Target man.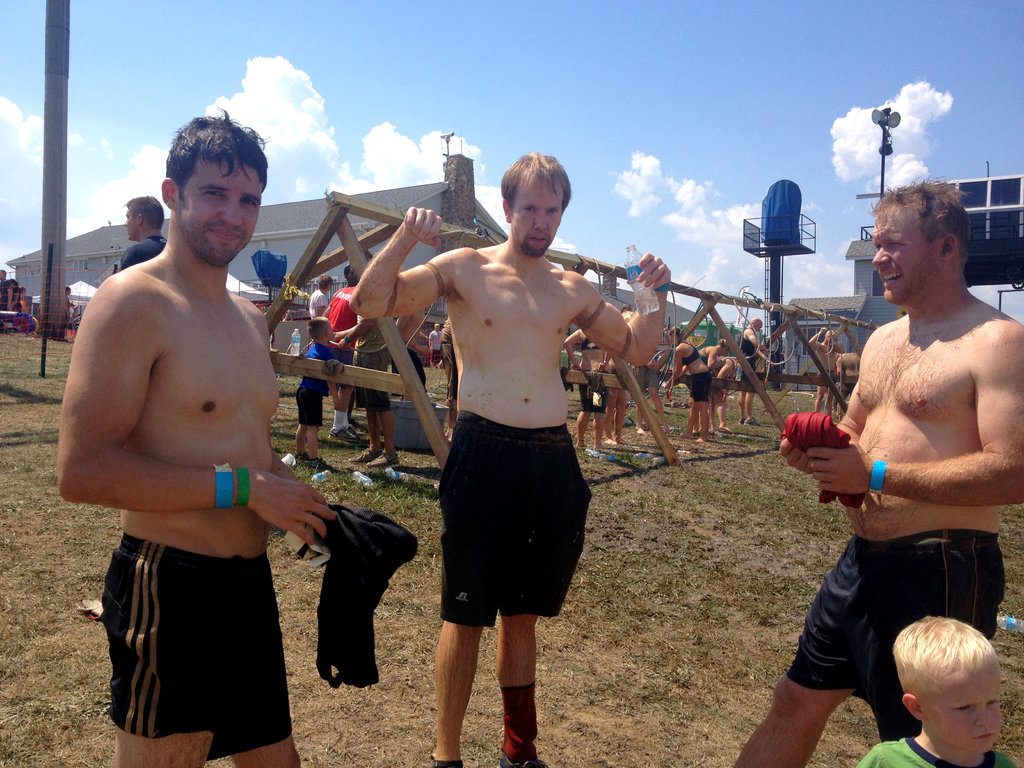
Target region: [428, 320, 446, 365].
